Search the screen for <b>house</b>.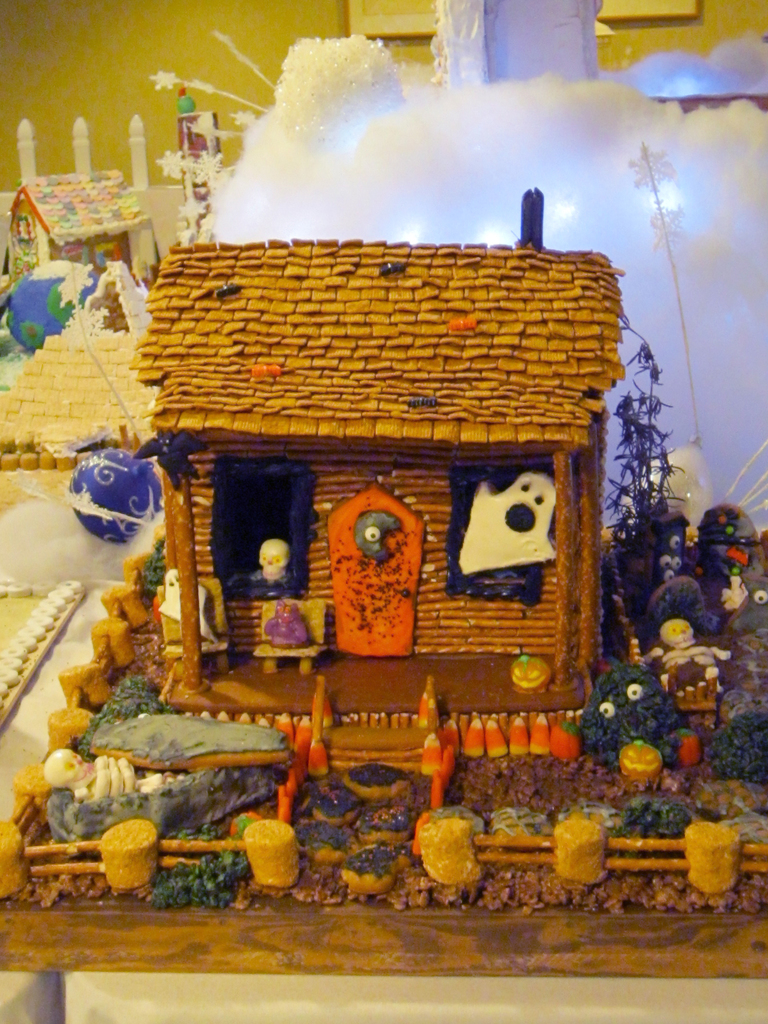
Found at <region>42, 60, 684, 919</region>.
